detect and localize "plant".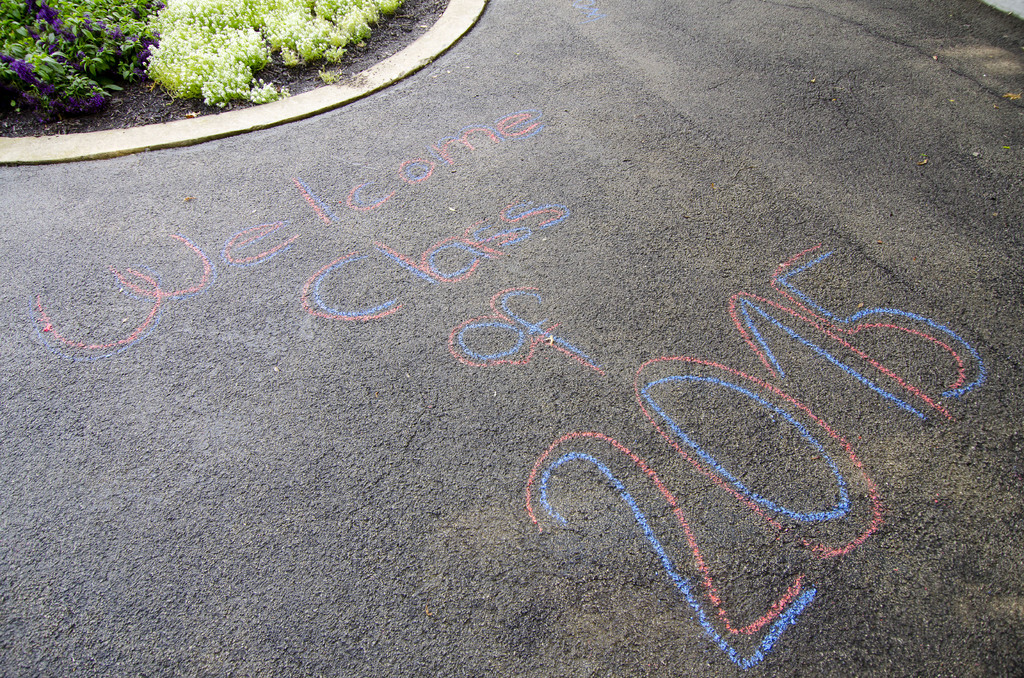
Localized at [152, 0, 411, 101].
